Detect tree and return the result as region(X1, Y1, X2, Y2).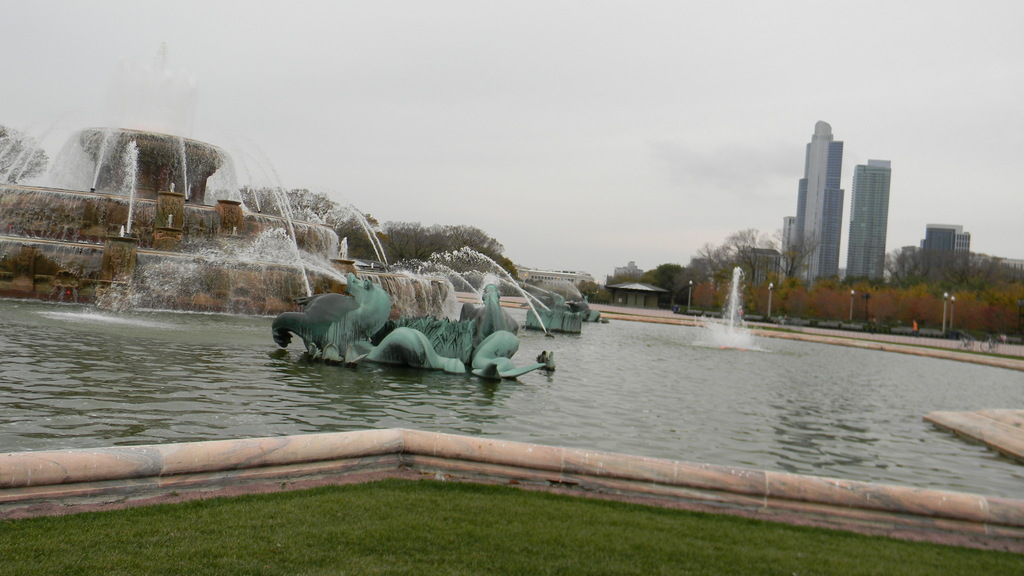
region(326, 204, 378, 259).
